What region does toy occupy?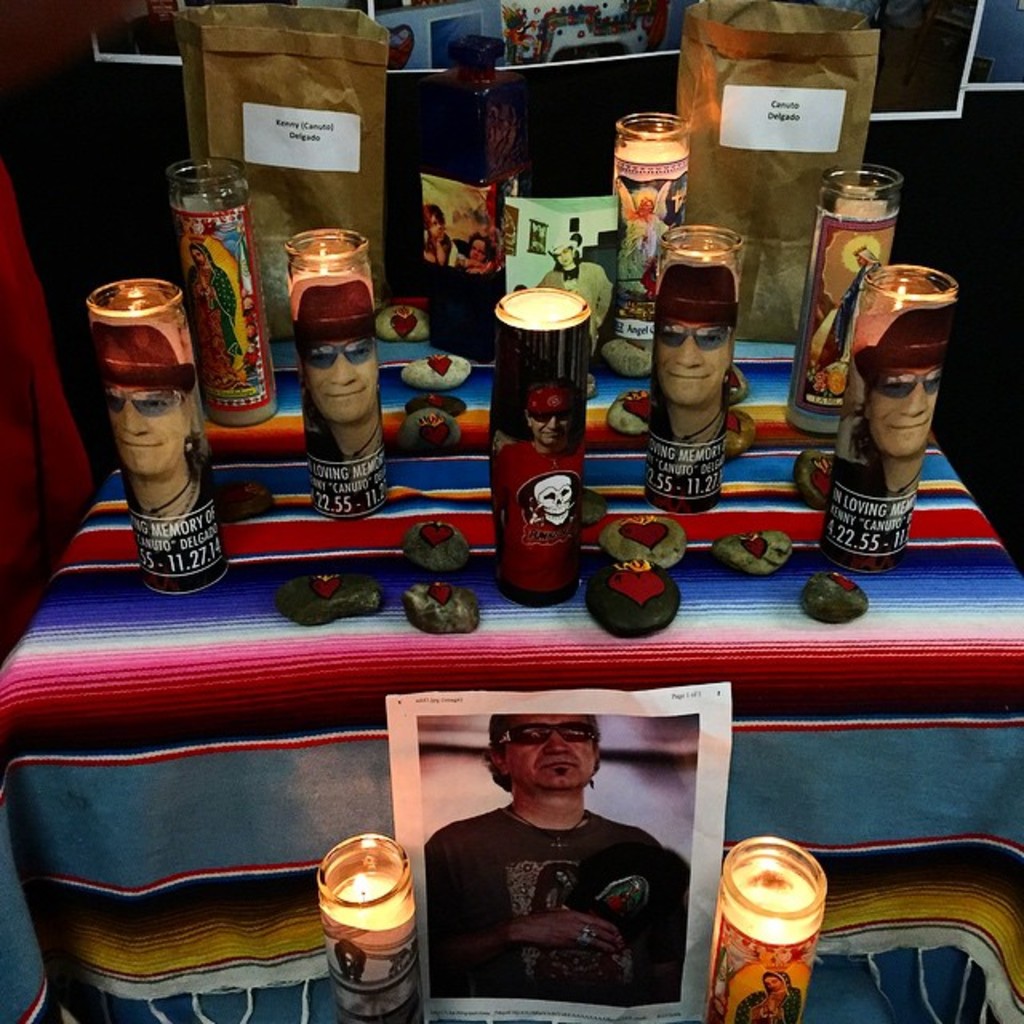
box(608, 522, 698, 656).
